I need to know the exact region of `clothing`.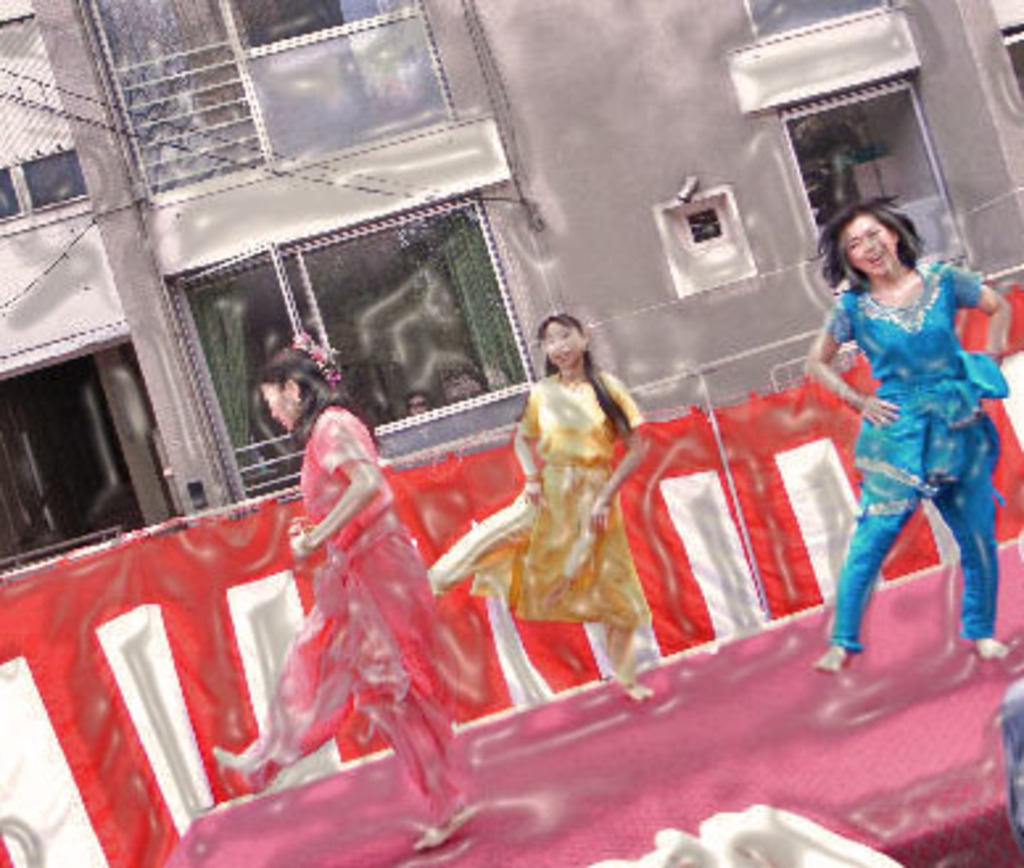
Region: select_region(251, 401, 472, 791).
